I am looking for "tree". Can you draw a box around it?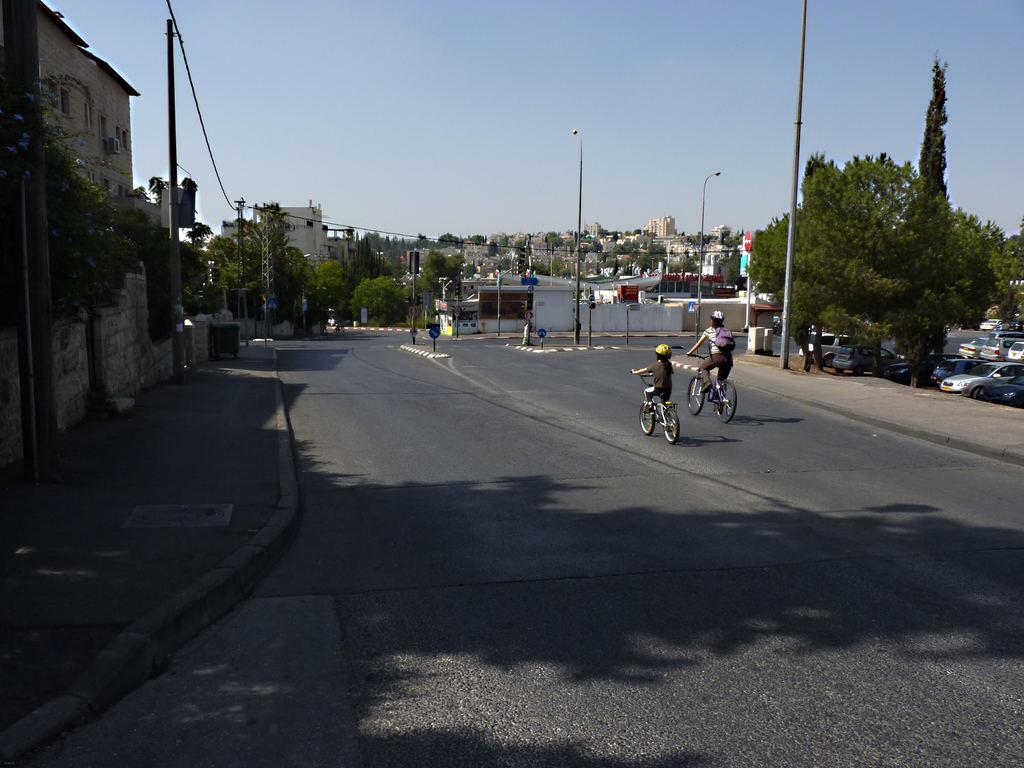
Sure, the bounding box is region(0, 83, 144, 365).
